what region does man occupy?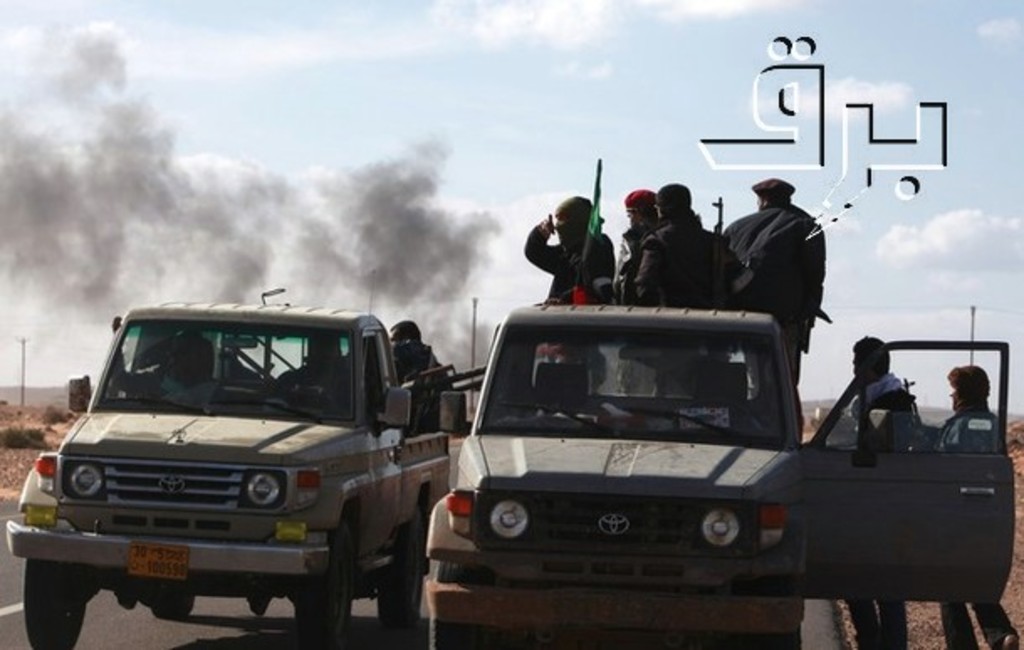
(270, 339, 381, 418).
